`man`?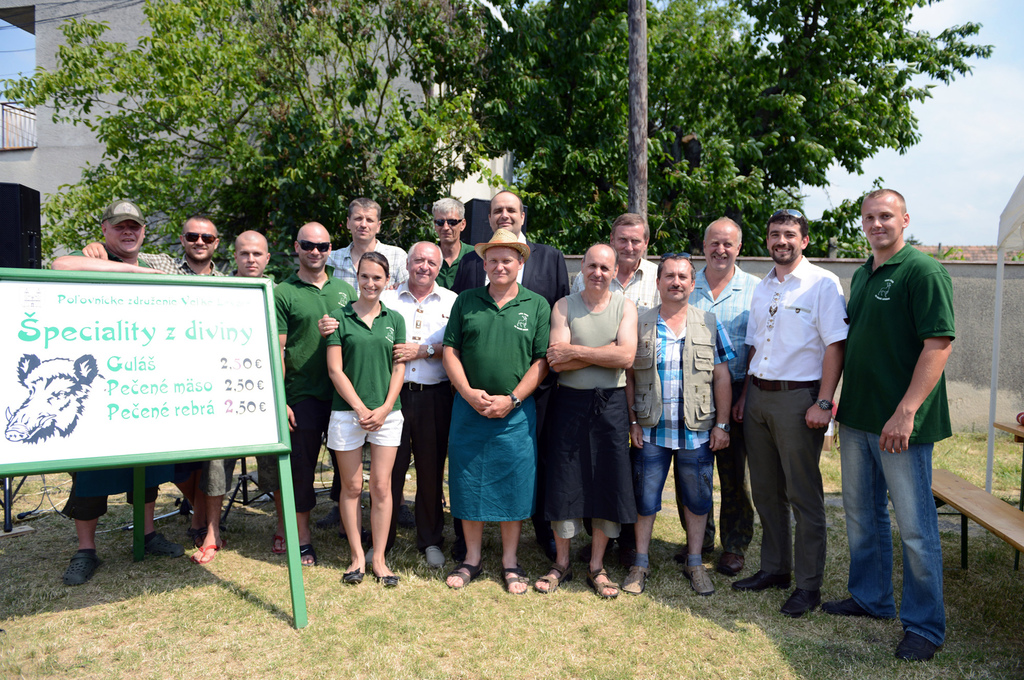
399/198/481/569
